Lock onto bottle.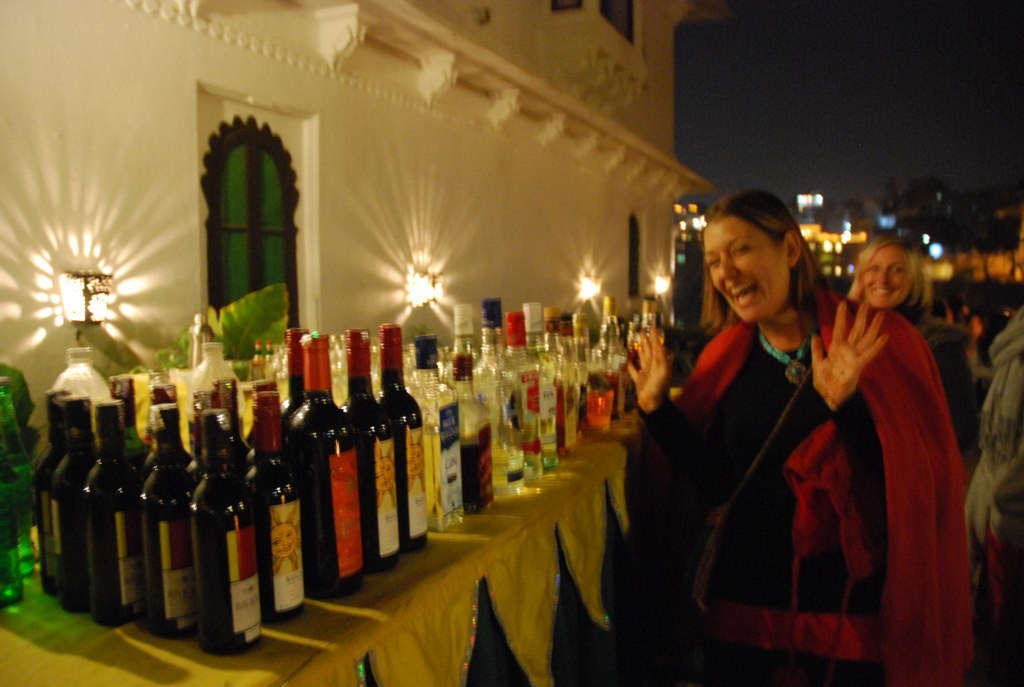
Locked: box(140, 367, 175, 406).
